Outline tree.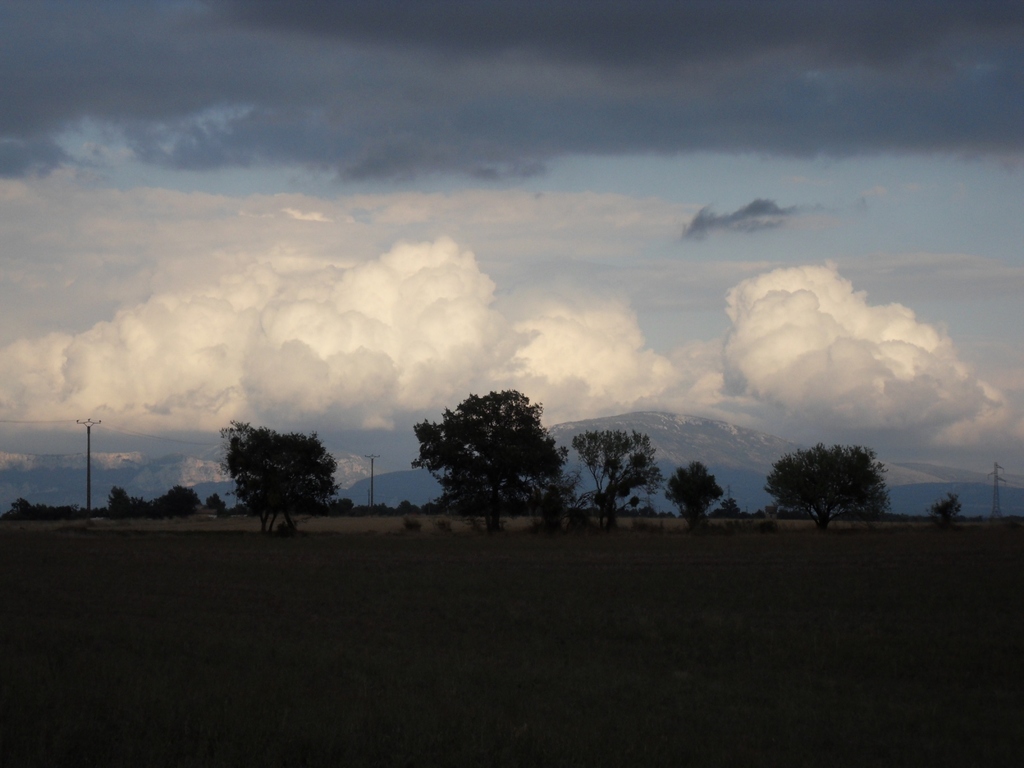
Outline: Rect(717, 490, 743, 522).
